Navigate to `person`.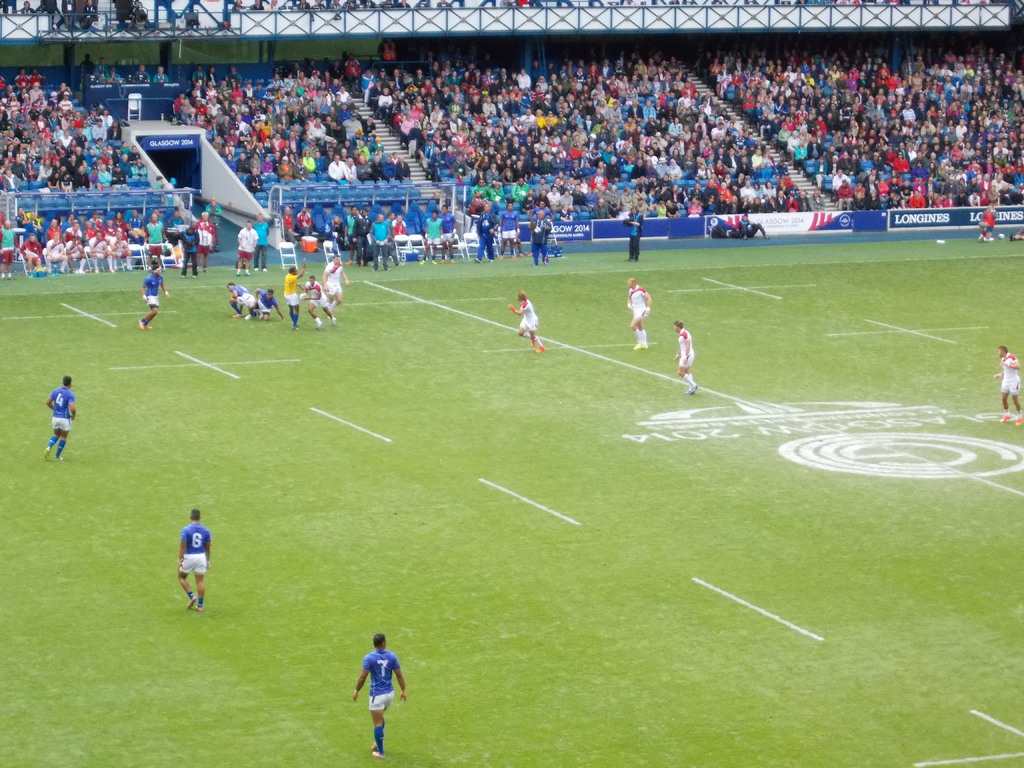
Navigation target: rect(147, 211, 170, 269).
